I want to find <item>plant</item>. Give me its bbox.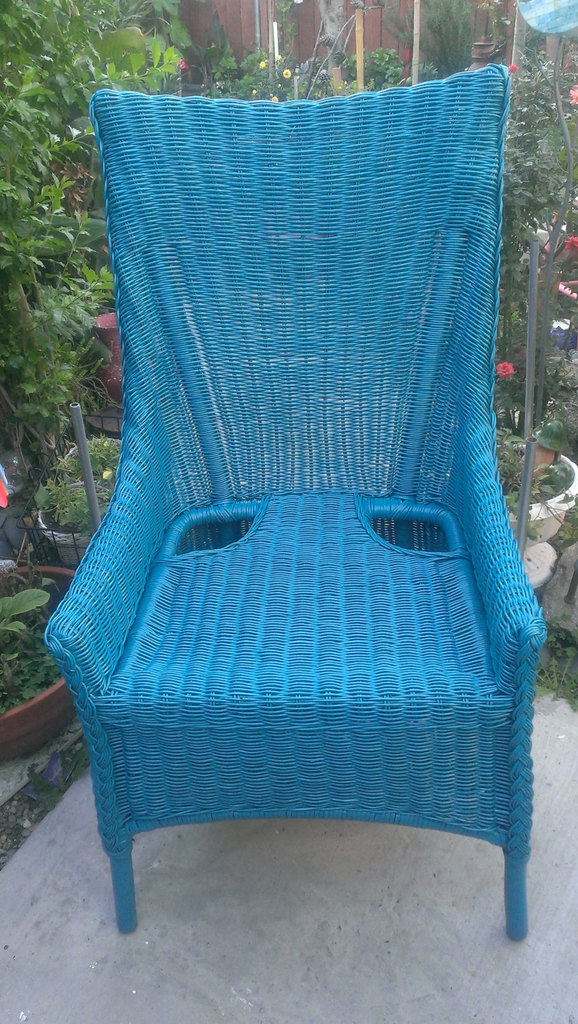
bbox=[55, 424, 139, 482].
